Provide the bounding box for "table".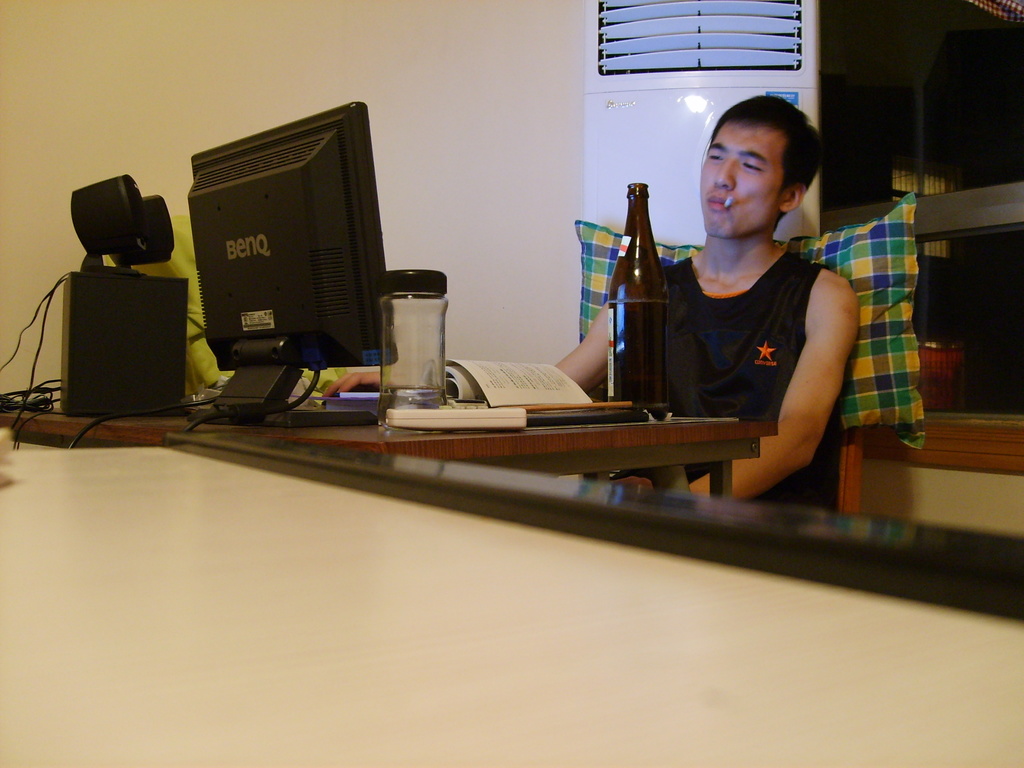
bbox=[0, 416, 780, 472].
